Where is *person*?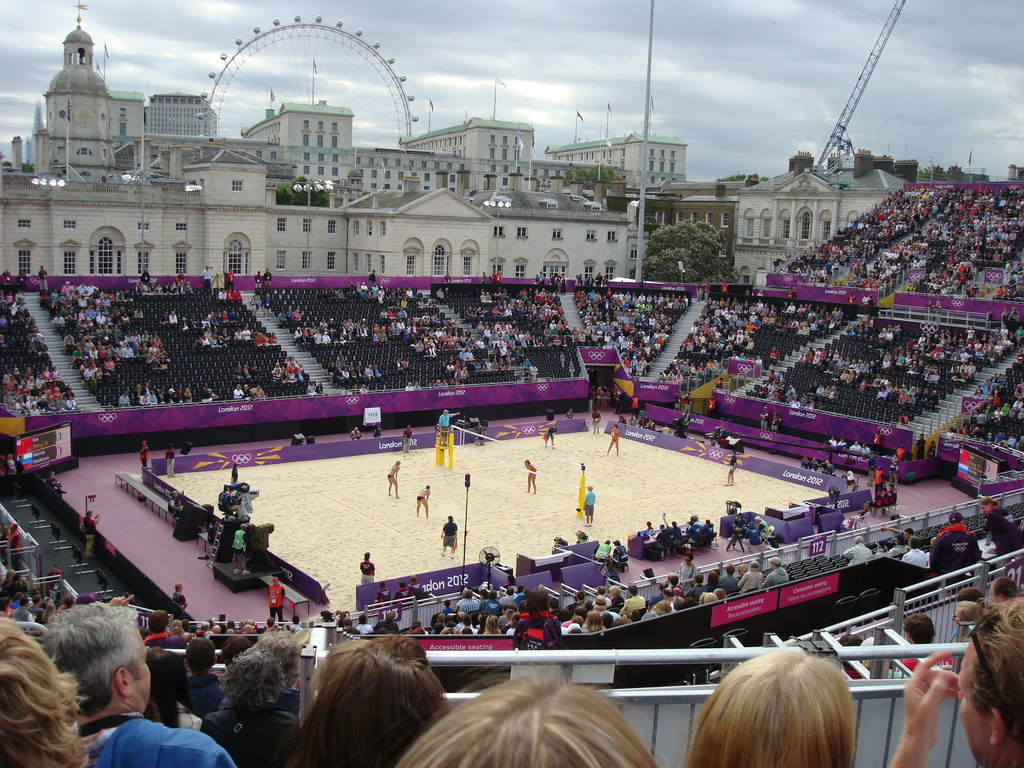
detection(250, 364, 262, 378).
